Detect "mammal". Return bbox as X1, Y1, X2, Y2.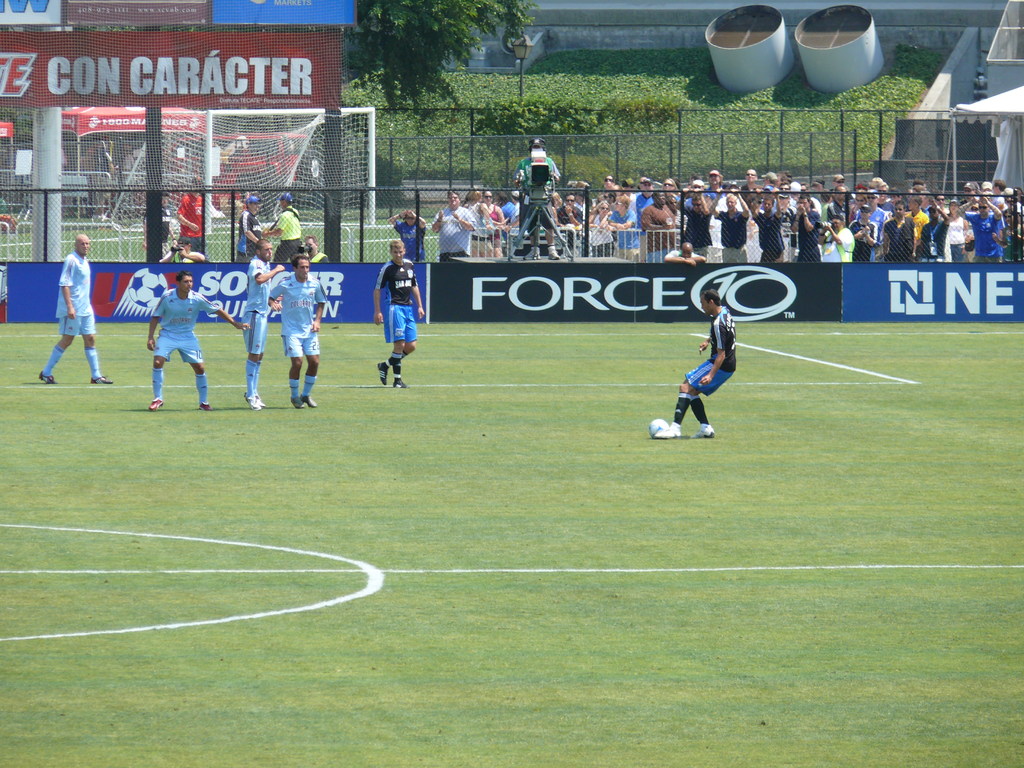
237, 242, 284, 407.
